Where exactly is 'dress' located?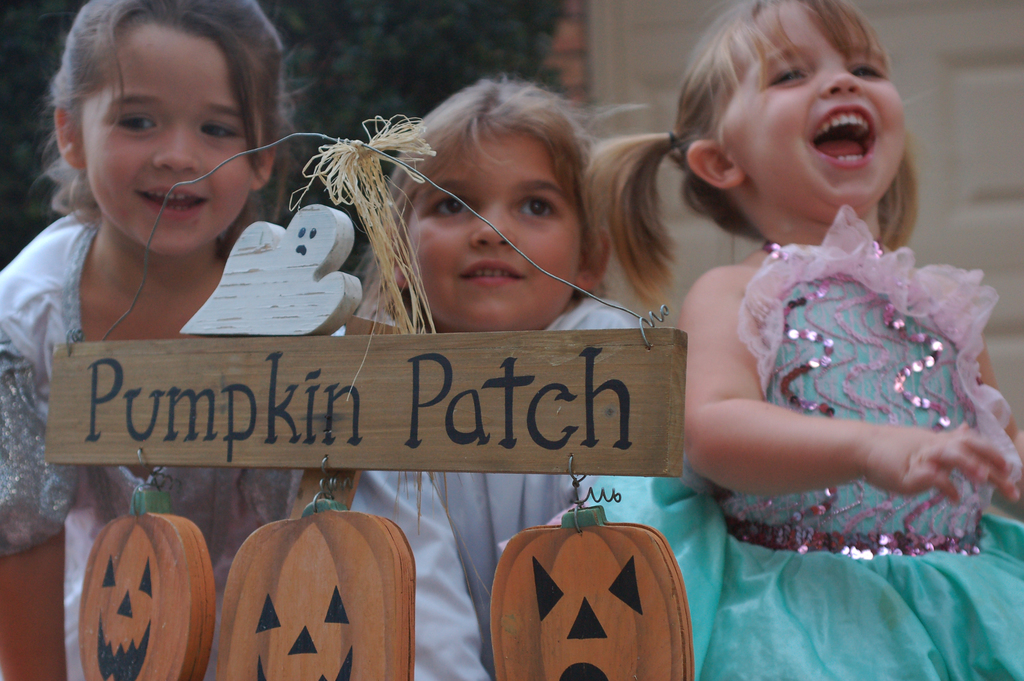
Its bounding box is bbox(0, 205, 346, 680).
